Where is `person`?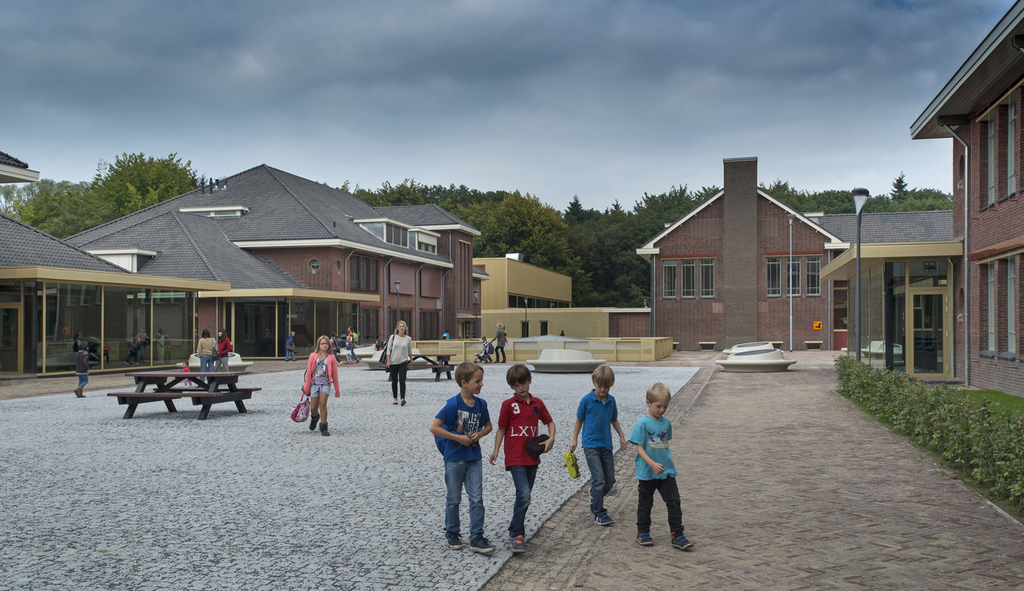
crop(486, 360, 558, 551).
